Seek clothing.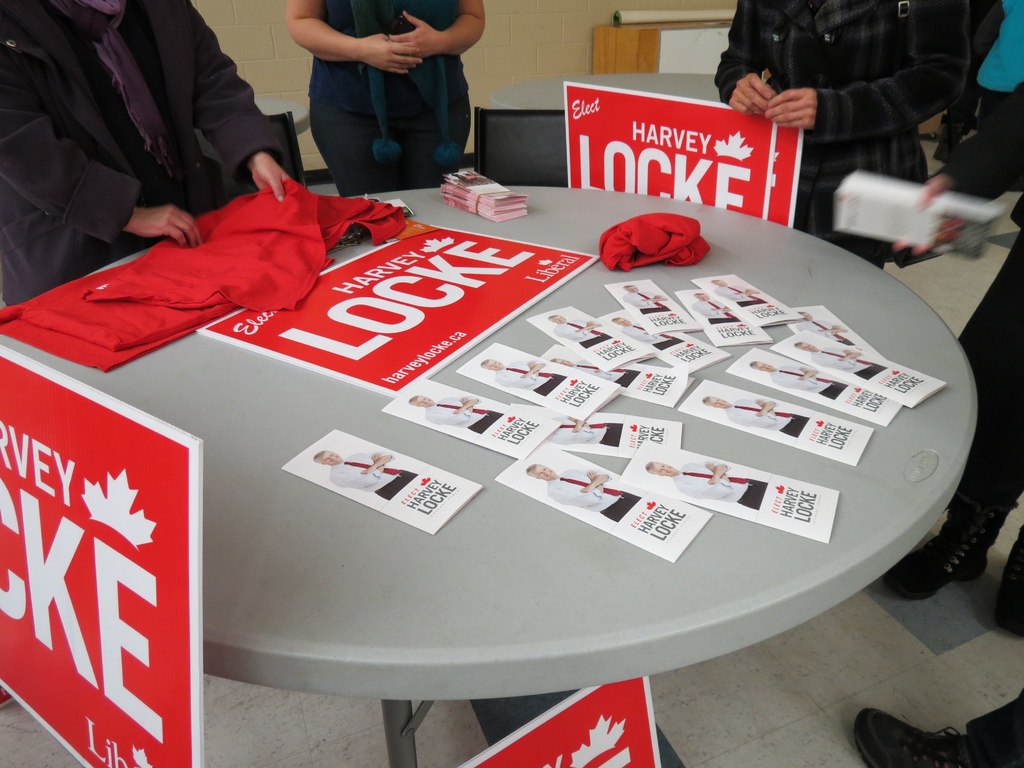
select_region(797, 318, 856, 347).
